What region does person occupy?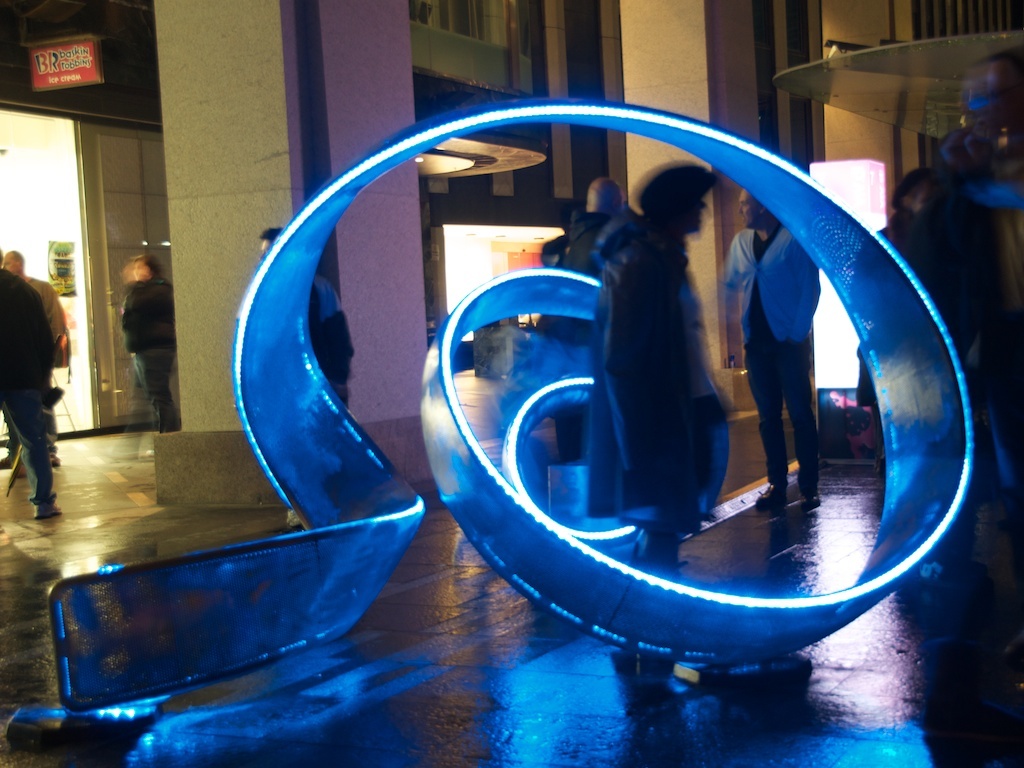
548, 171, 623, 470.
